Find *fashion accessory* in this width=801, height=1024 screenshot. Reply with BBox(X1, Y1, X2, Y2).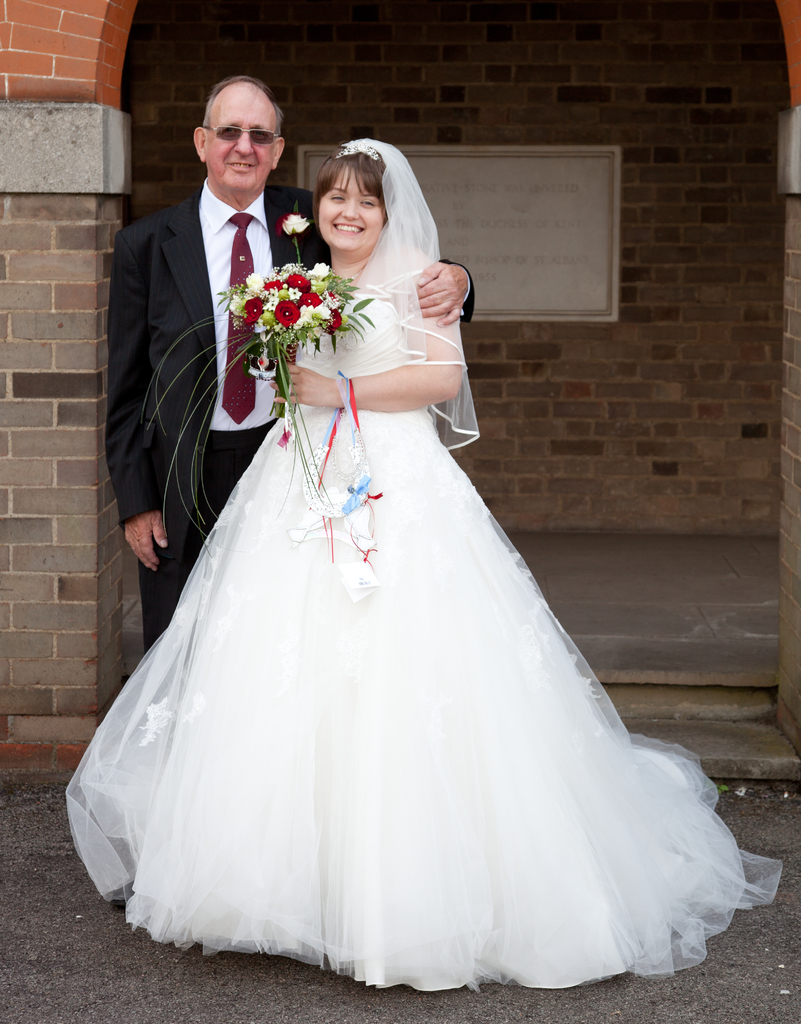
BBox(333, 140, 382, 159).
